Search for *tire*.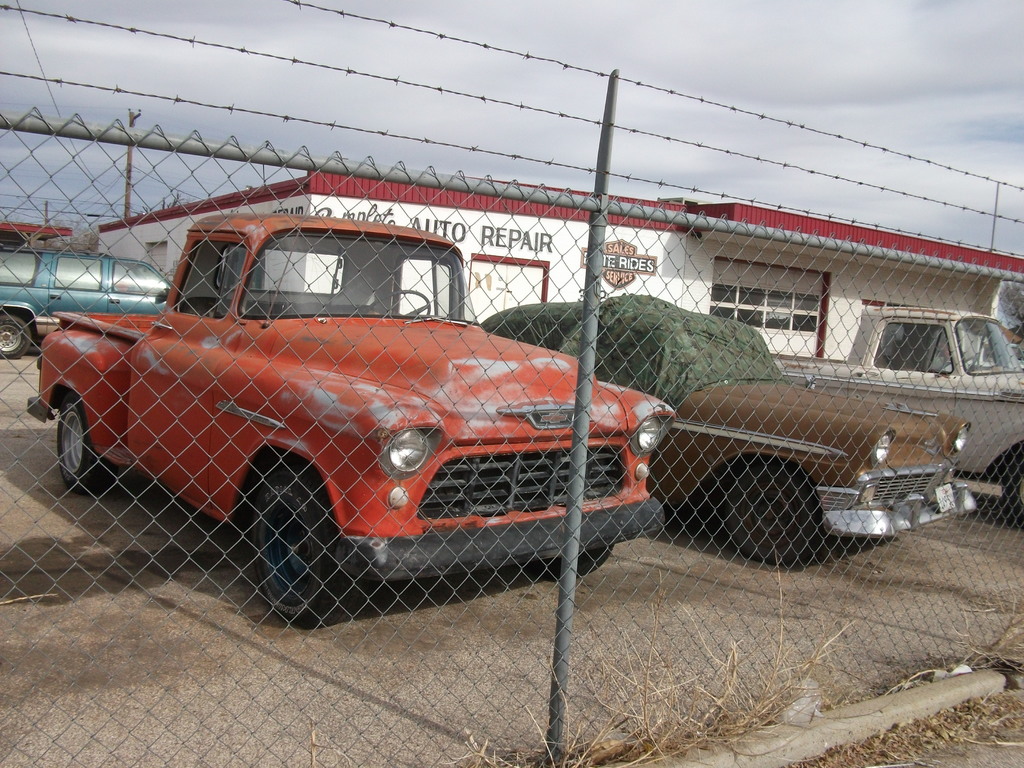
Found at bbox=(248, 468, 336, 624).
